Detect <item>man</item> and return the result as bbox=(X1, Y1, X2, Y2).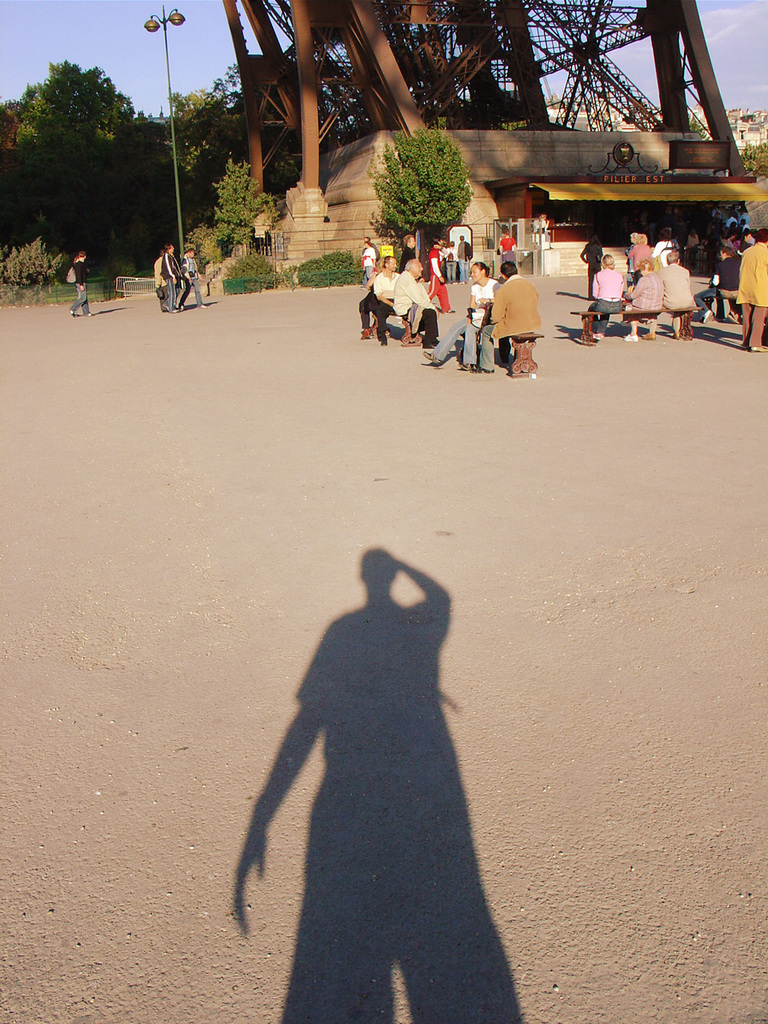
bbox=(740, 231, 767, 341).
